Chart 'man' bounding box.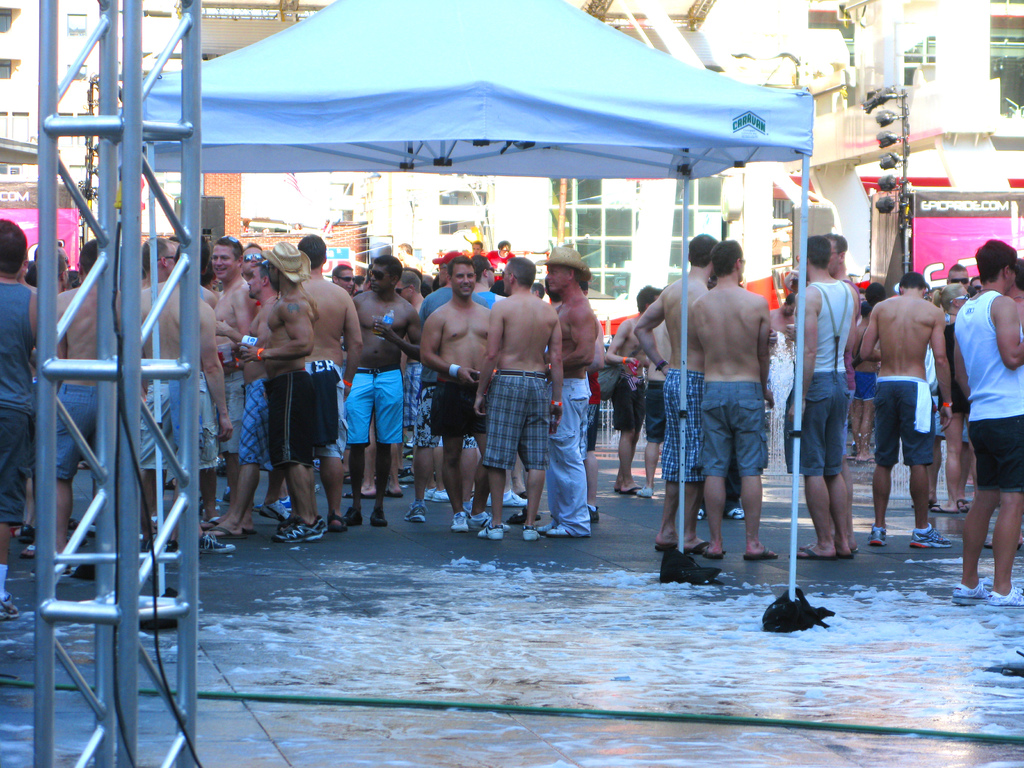
Charted: x1=641 y1=326 x2=676 y2=497.
